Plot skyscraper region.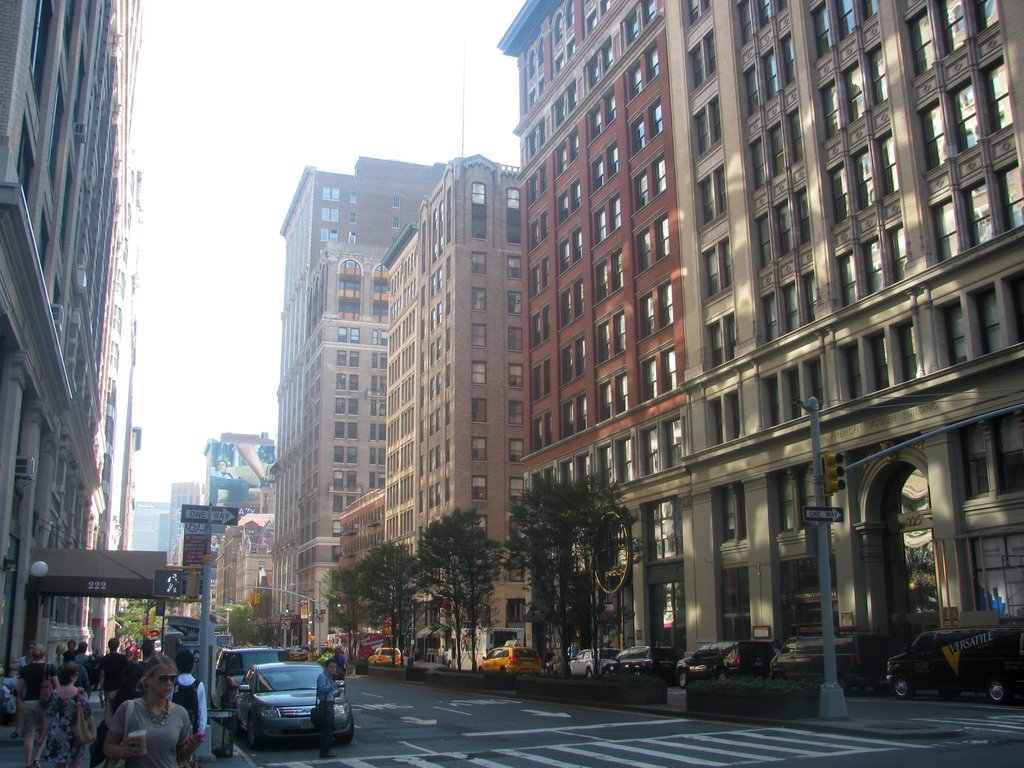
Plotted at 669/0/1023/687.
